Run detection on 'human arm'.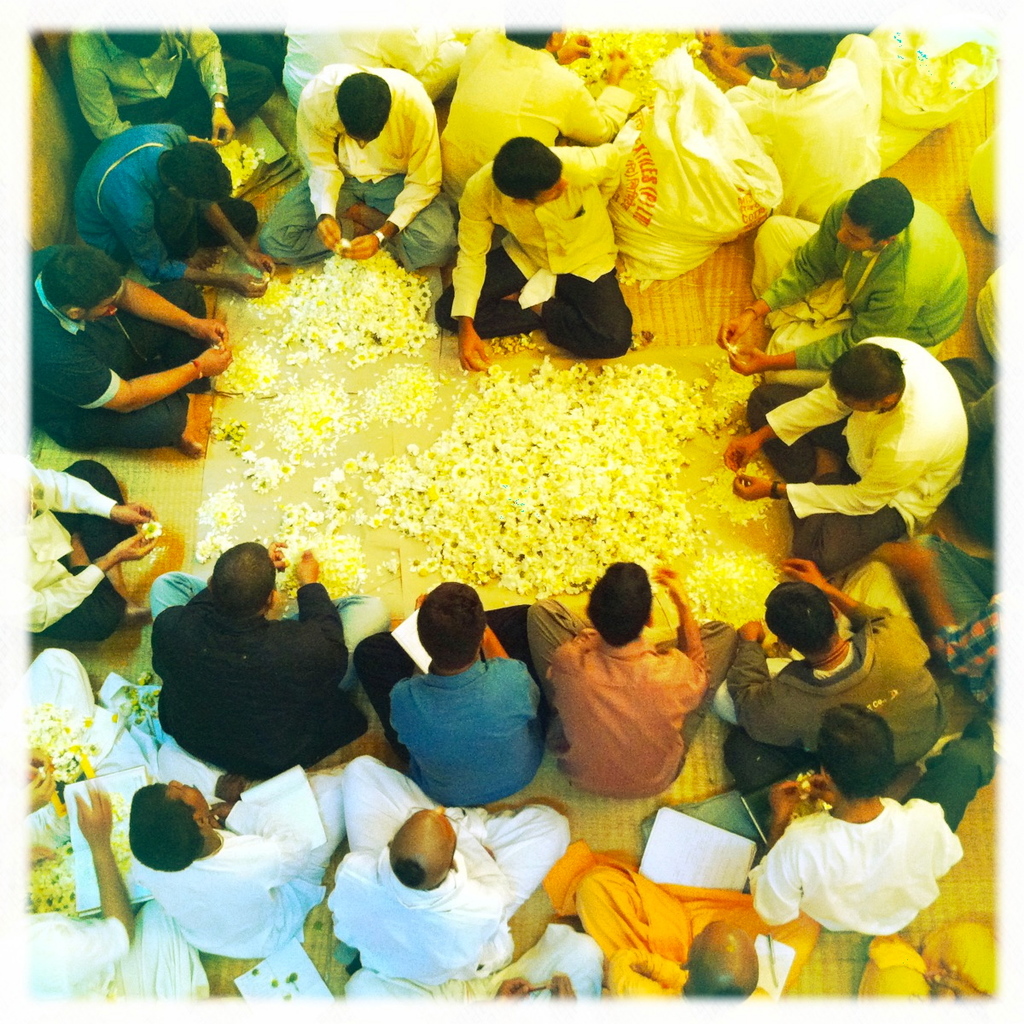
Result: bbox=(702, 43, 785, 99).
